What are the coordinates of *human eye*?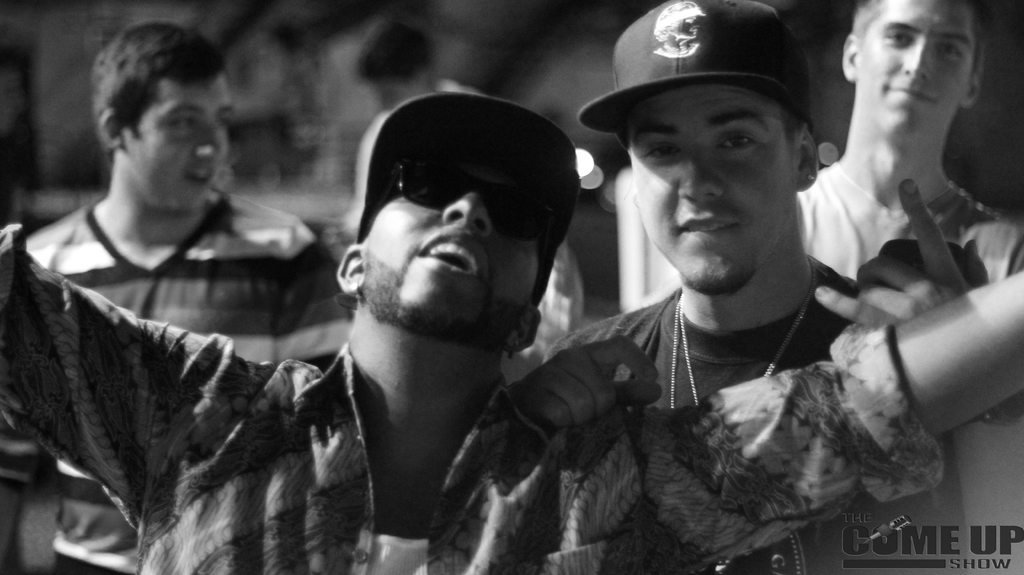
bbox(934, 40, 966, 60).
